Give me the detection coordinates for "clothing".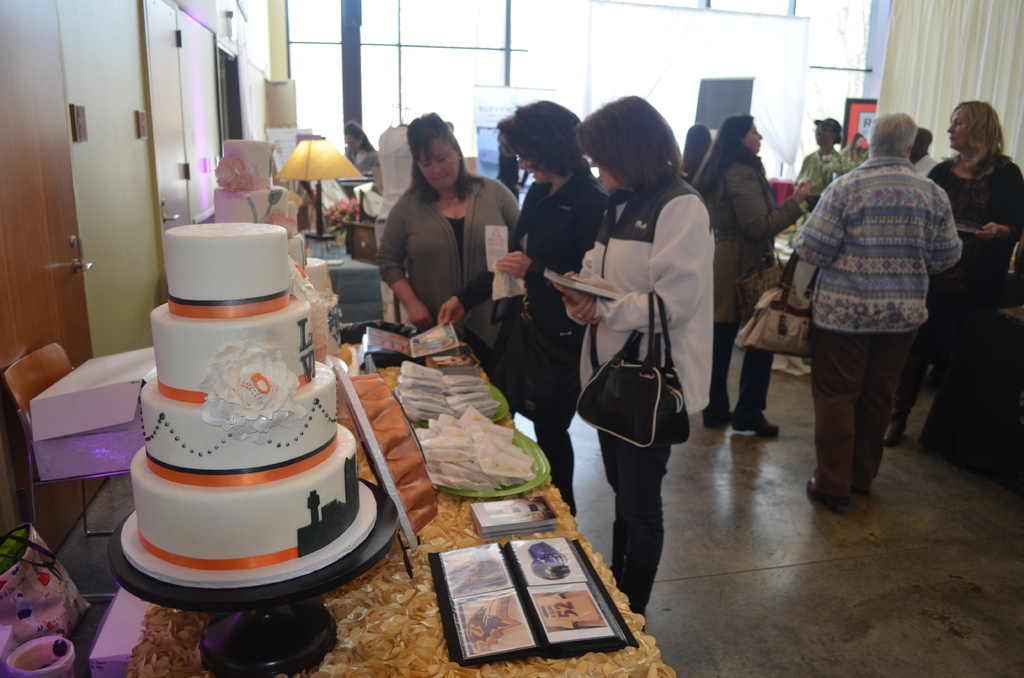
<region>692, 147, 797, 431</region>.
